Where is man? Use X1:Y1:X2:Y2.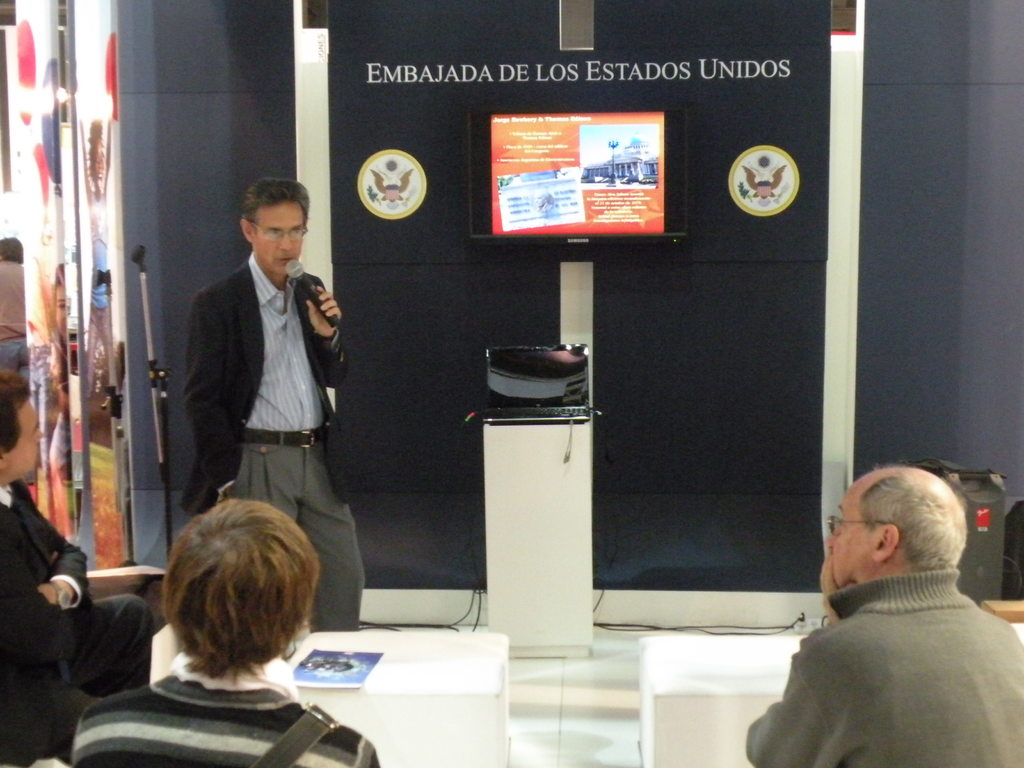
746:461:1023:767.
